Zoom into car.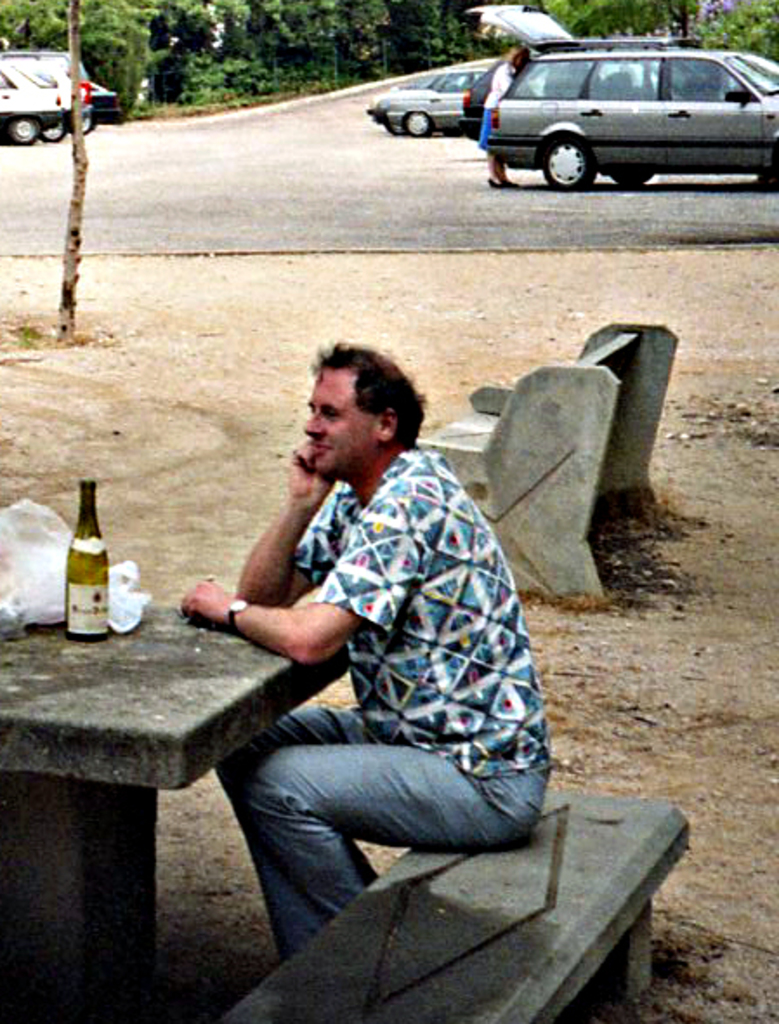
Zoom target: {"x1": 474, "y1": 35, "x2": 777, "y2": 189}.
